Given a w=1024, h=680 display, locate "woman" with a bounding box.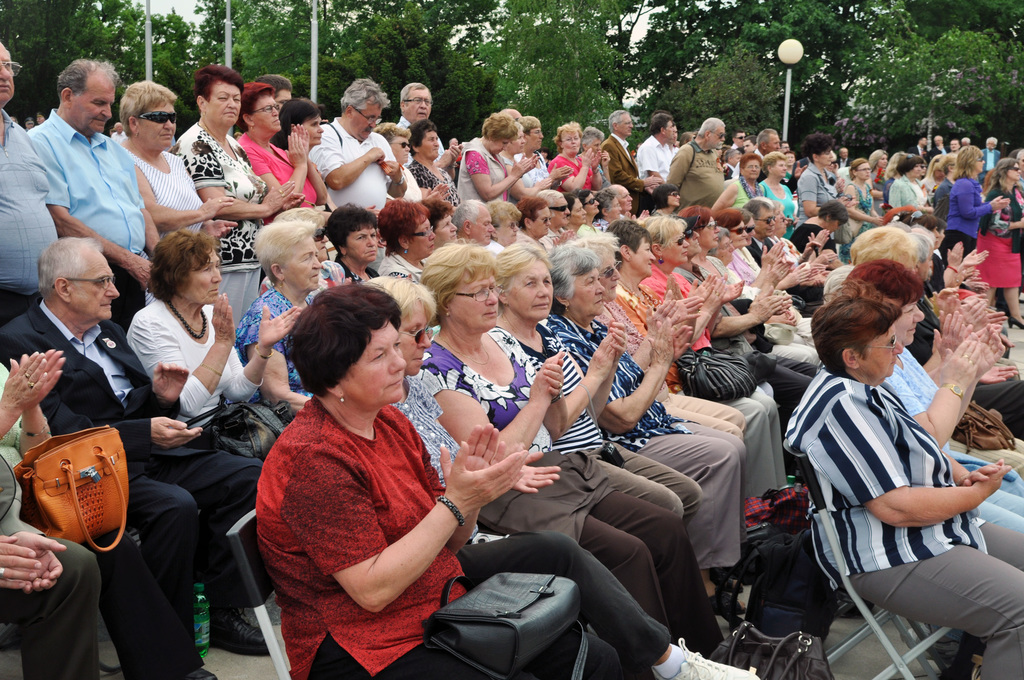
Located: [710, 154, 766, 215].
